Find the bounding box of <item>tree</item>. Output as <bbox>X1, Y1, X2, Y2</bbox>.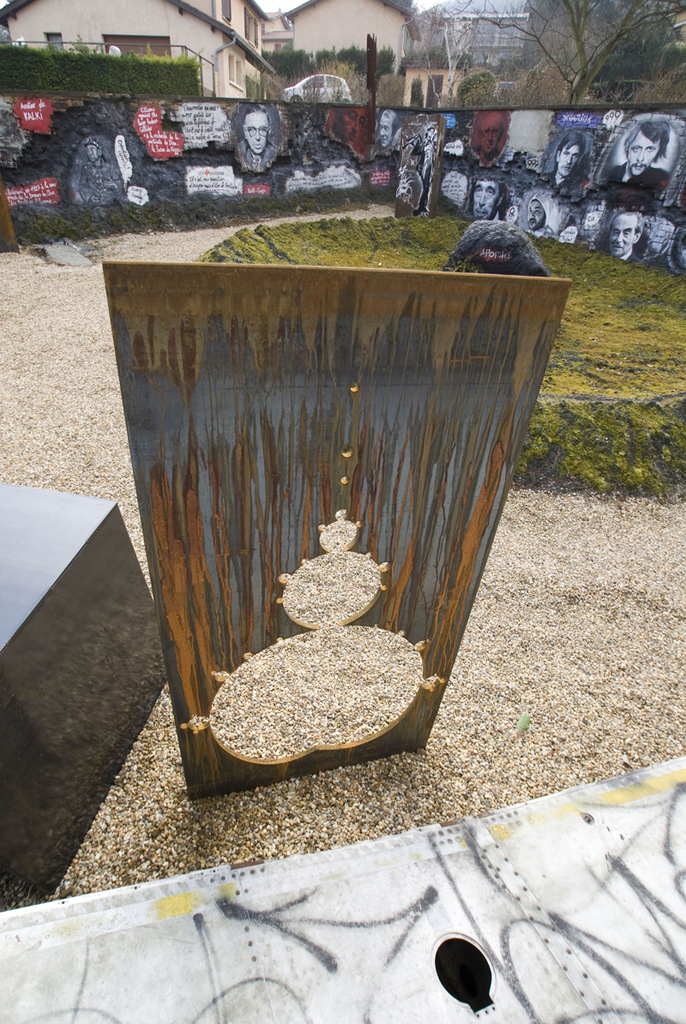
<bbox>455, 0, 683, 100</bbox>.
